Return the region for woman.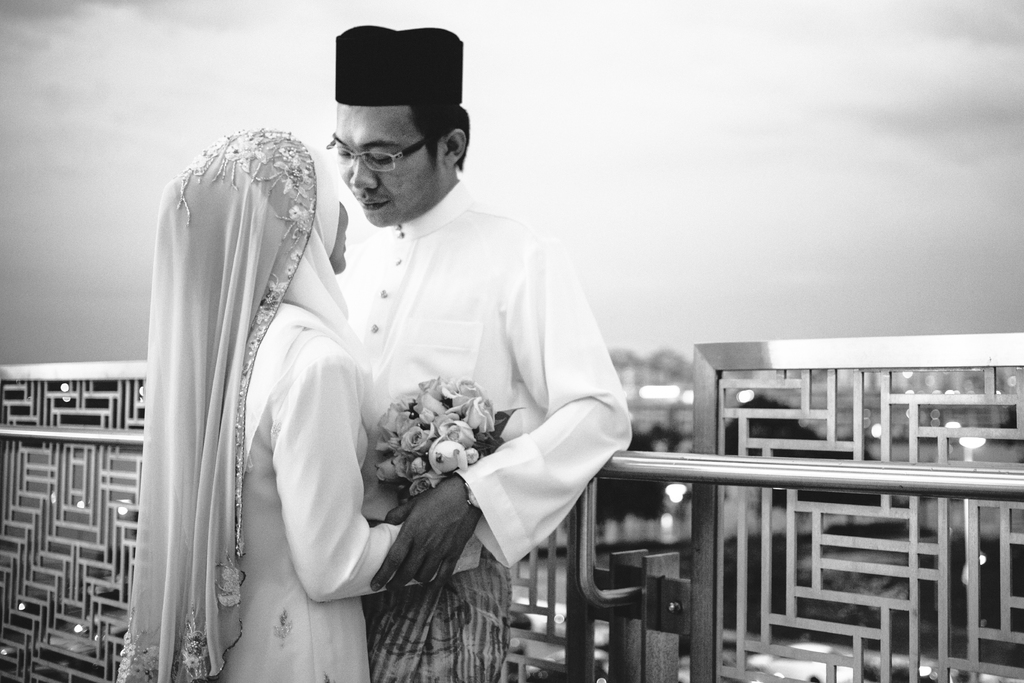
<bbox>122, 81, 377, 682</bbox>.
